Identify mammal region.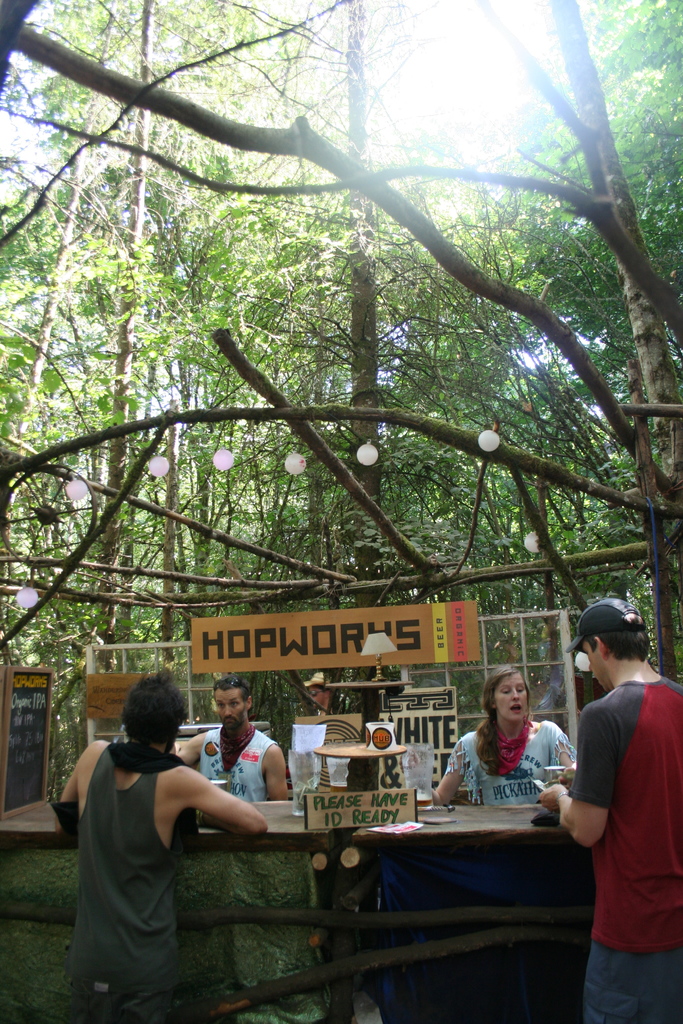
Region: {"x1": 179, "y1": 678, "x2": 292, "y2": 803}.
